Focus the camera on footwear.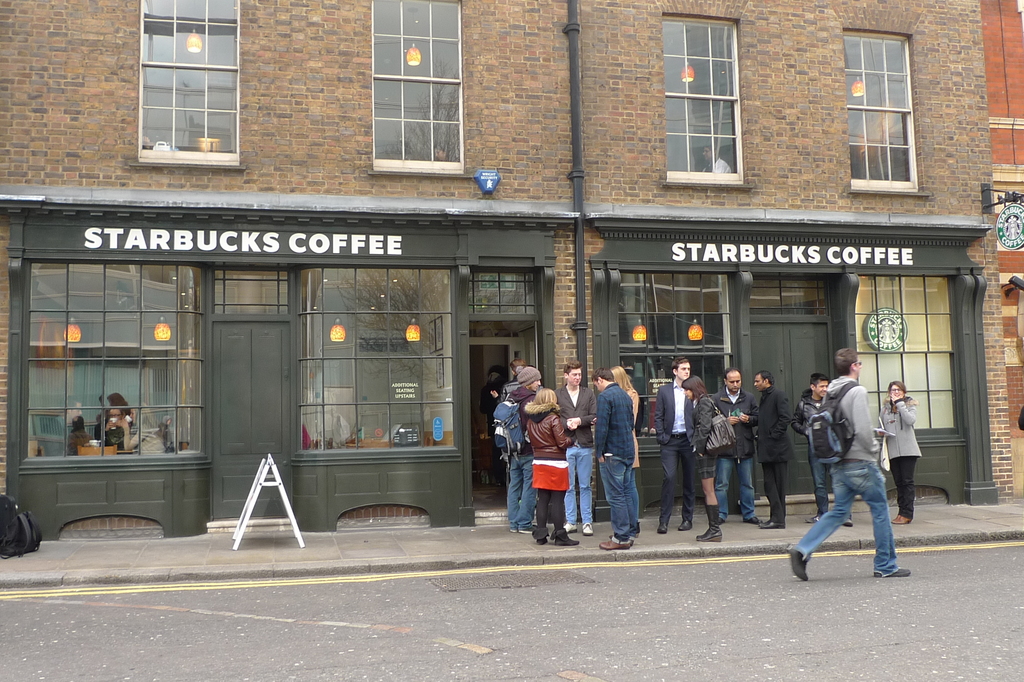
Focus region: [660, 508, 674, 539].
